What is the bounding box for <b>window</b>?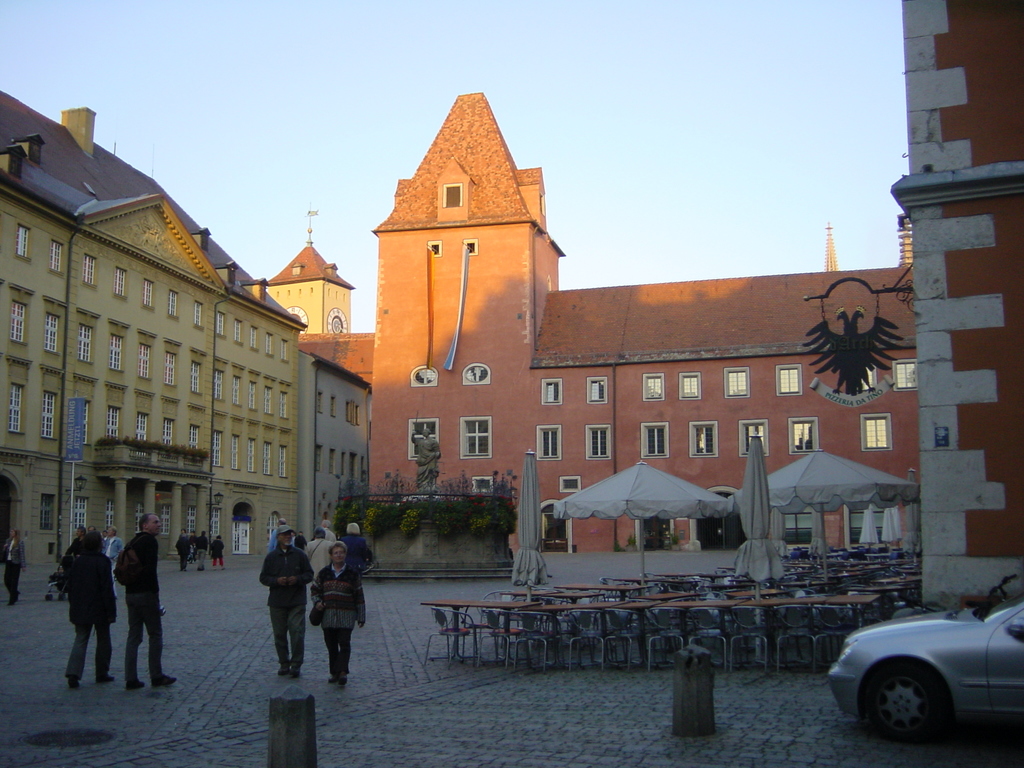
(x1=138, y1=281, x2=146, y2=303).
